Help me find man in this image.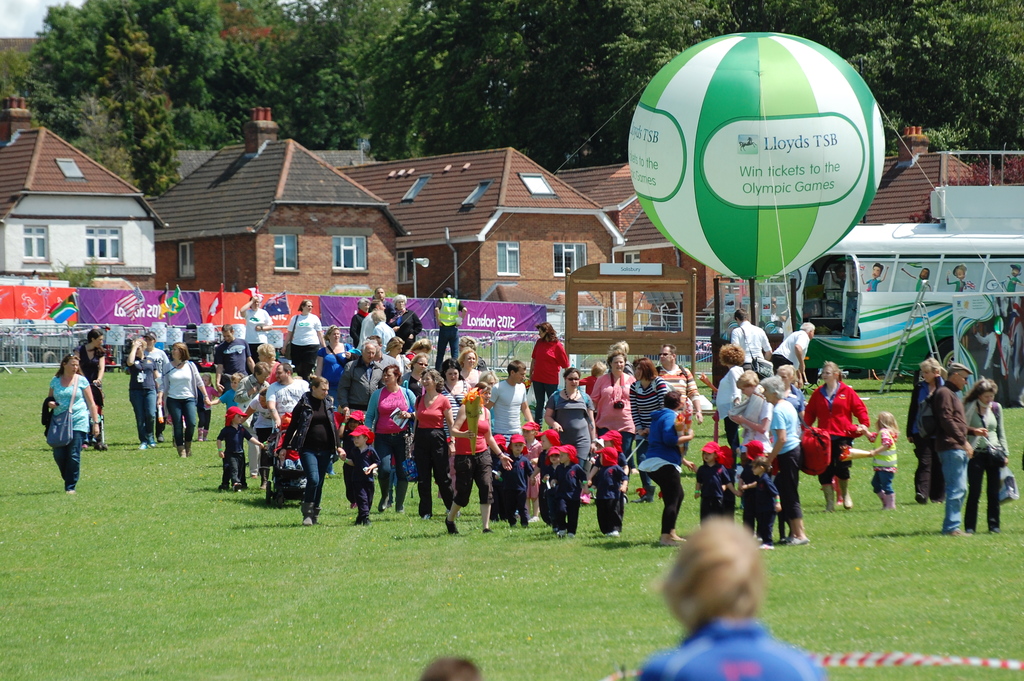
Found it: <bbox>375, 282, 392, 316</bbox>.
